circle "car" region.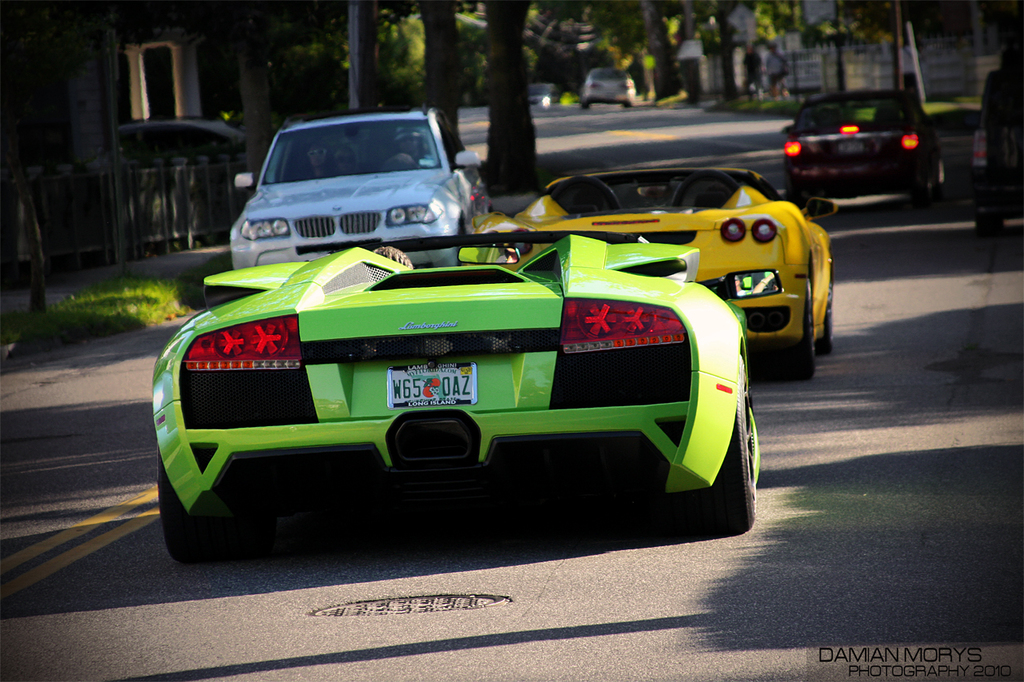
Region: crop(782, 89, 941, 209).
